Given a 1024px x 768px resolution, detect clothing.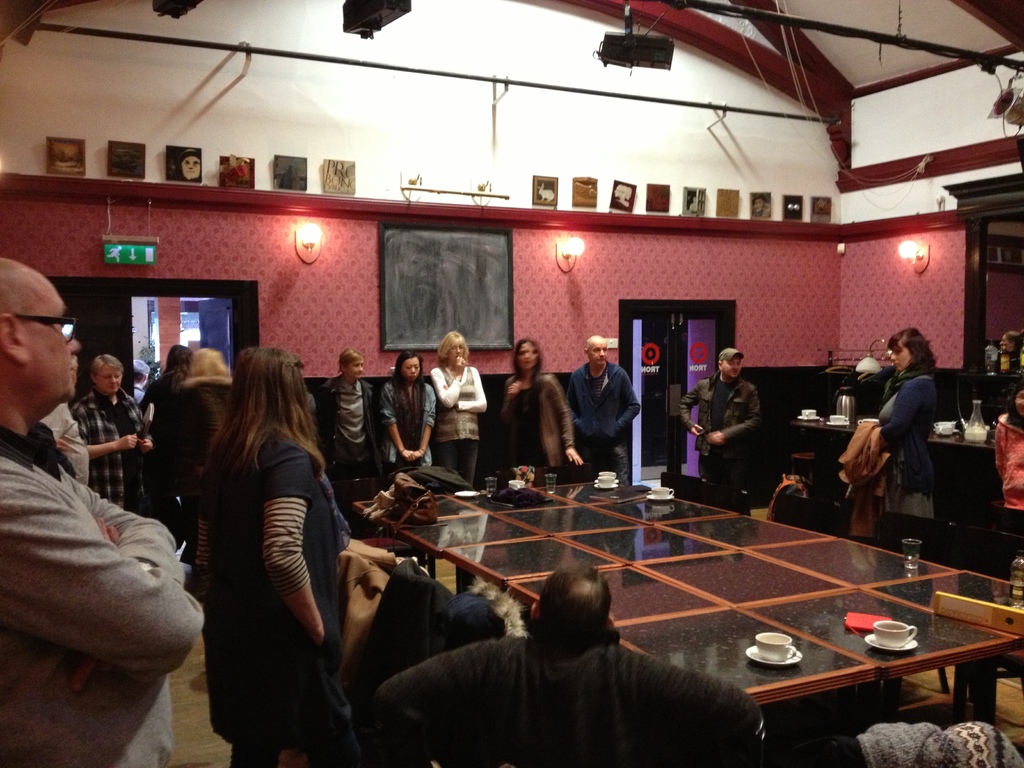
[left=428, top=362, right=488, bottom=484].
